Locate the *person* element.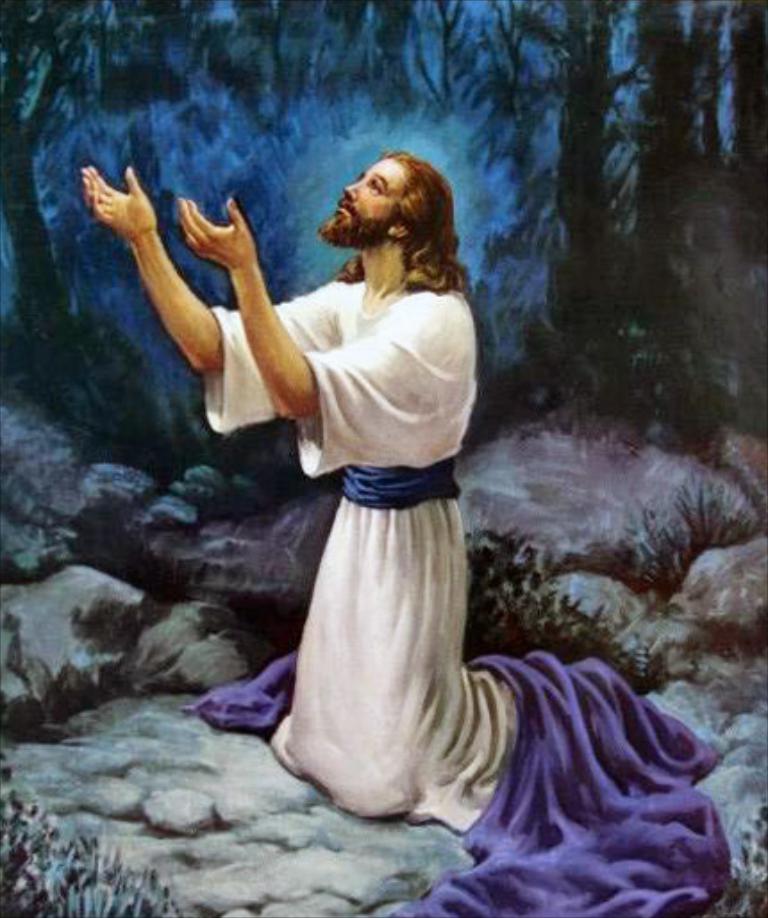
Element bbox: [left=63, top=146, right=622, bottom=830].
